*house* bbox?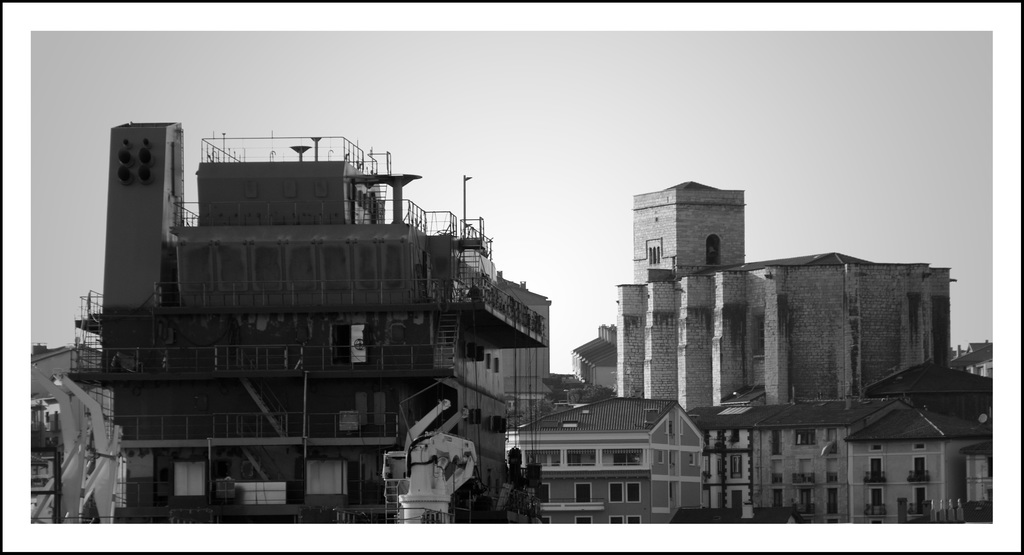
select_region(513, 393, 701, 540)
